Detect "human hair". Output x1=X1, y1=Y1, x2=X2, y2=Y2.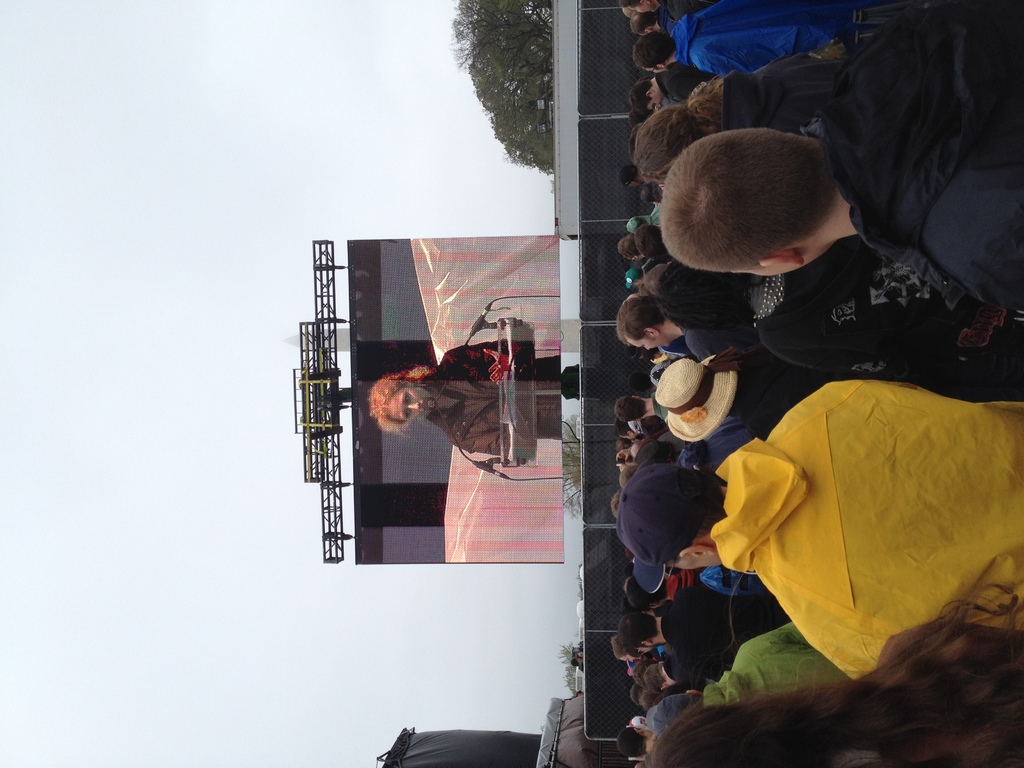
x1=628, y1=681, x2=641, y2=706.
